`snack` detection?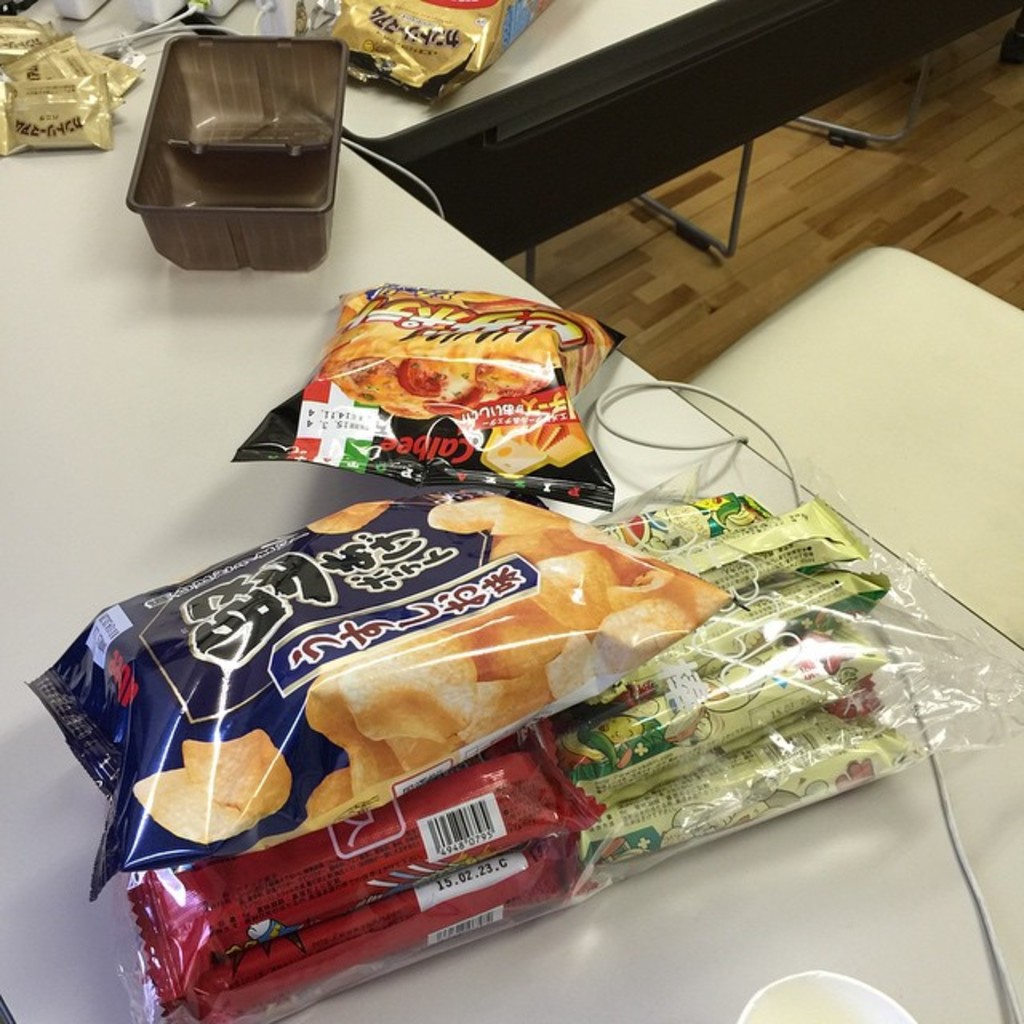
224/275/630/515
